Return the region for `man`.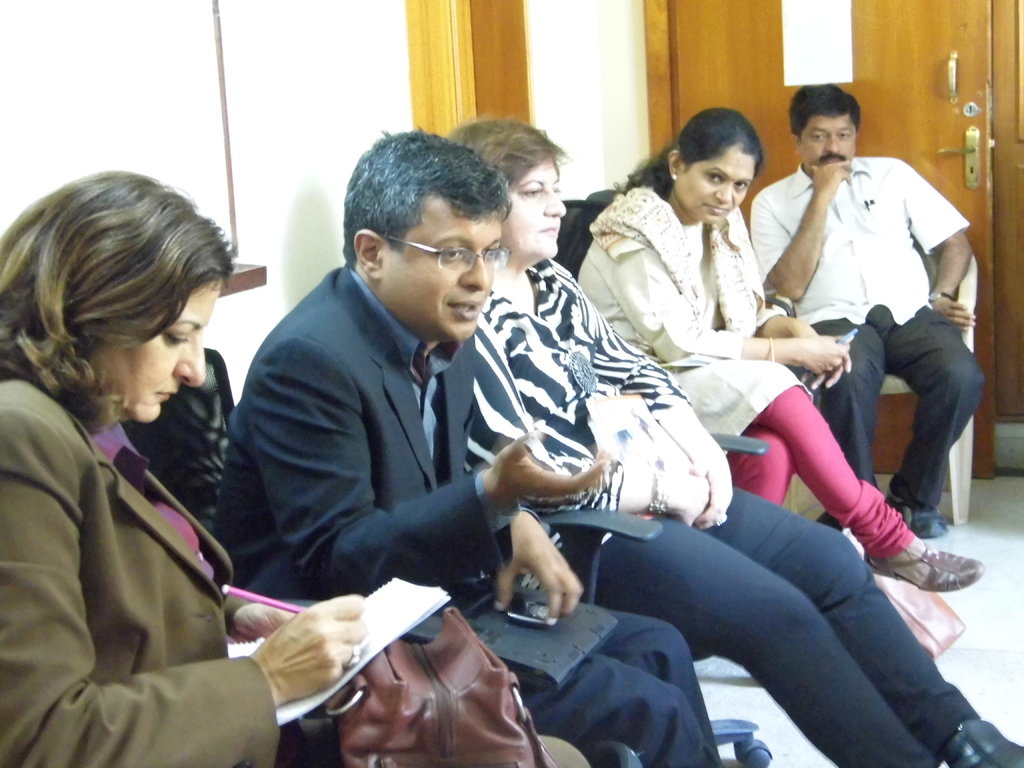
(left=746, top=92, right=977, bottom=587).
